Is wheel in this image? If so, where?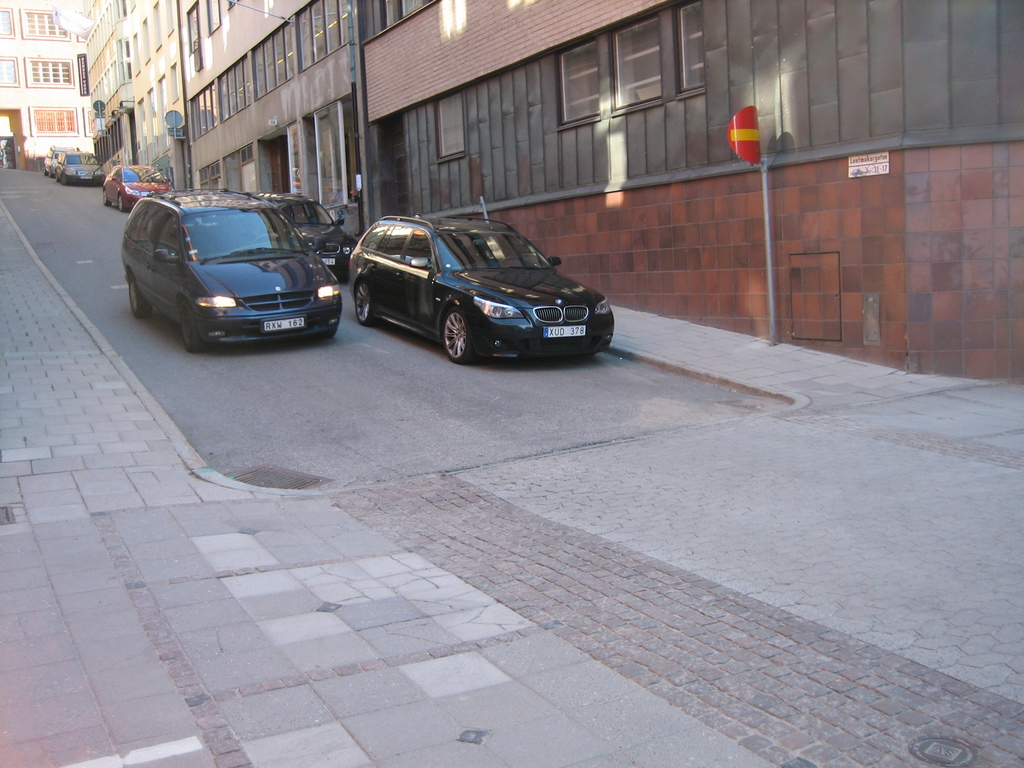
Yes, at (123, 279, 156, 319).
